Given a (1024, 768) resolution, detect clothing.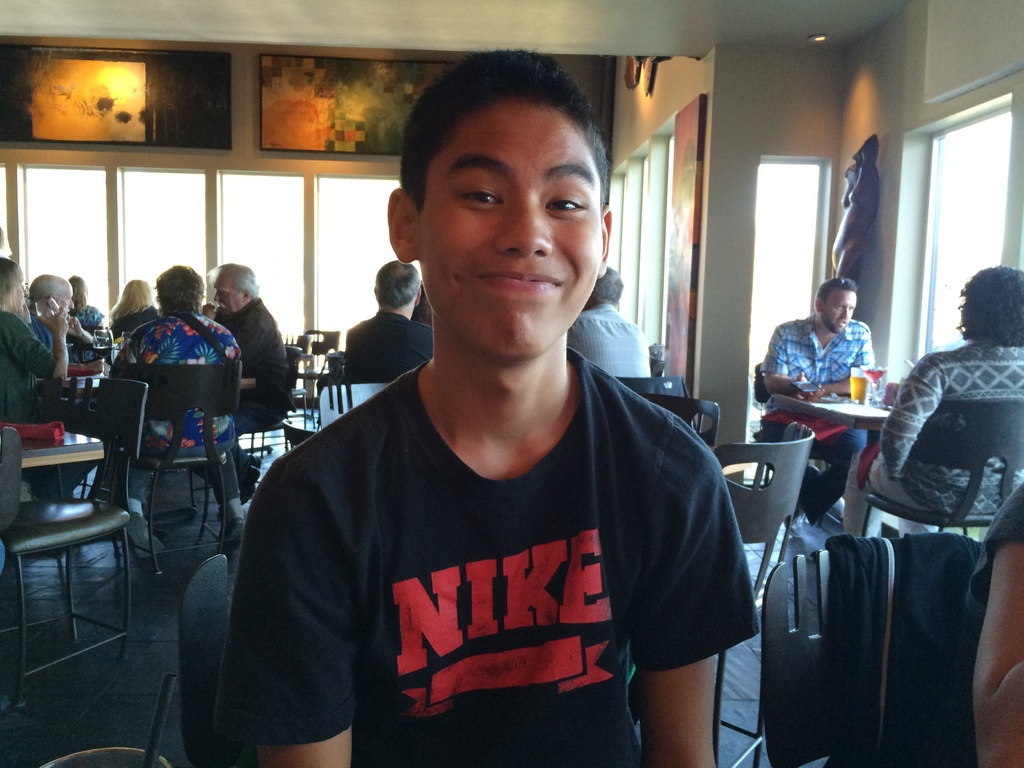
(x1=568, y1=300, x2=655, y2=390).
